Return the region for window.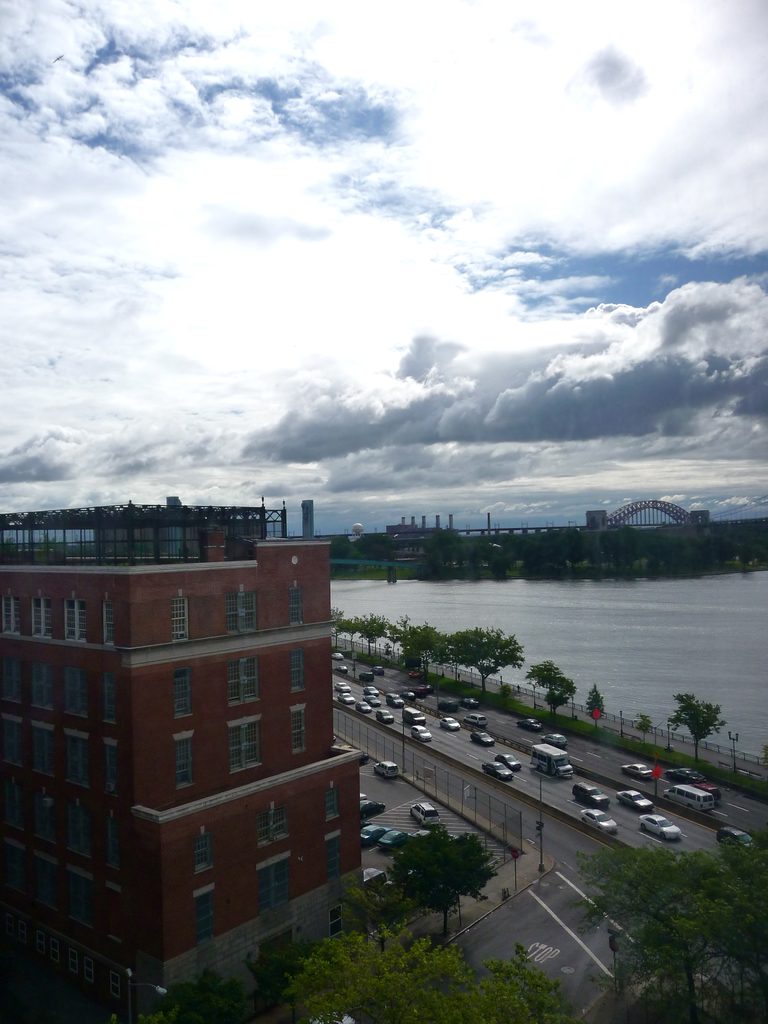
(0, 595, 18, 632).
